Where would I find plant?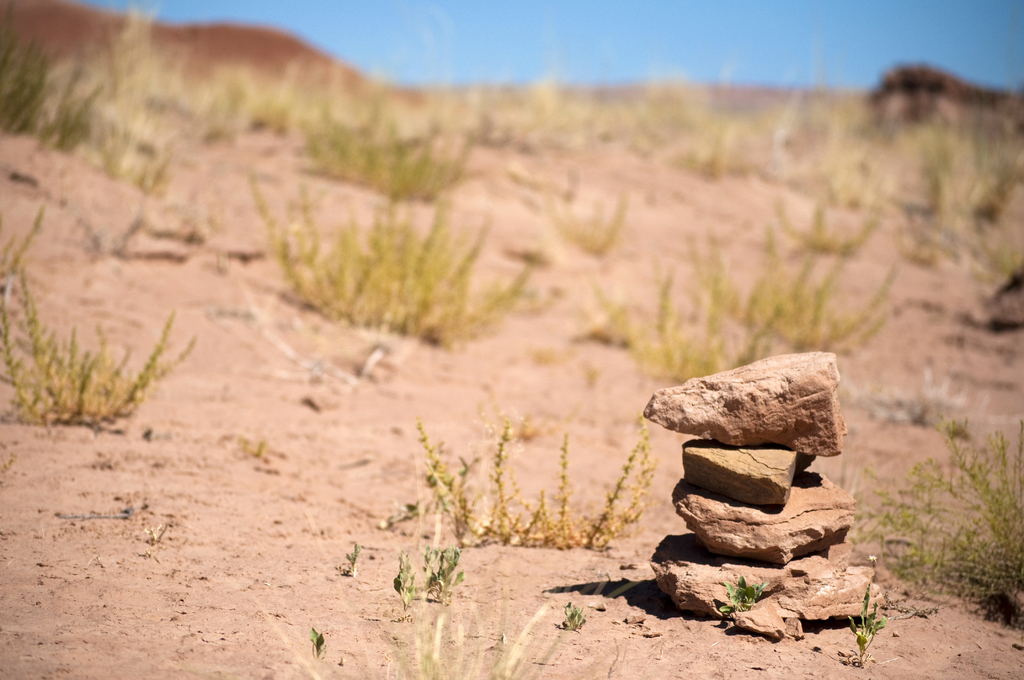
At x1=836, y1=577, x2=886, y2=667.
